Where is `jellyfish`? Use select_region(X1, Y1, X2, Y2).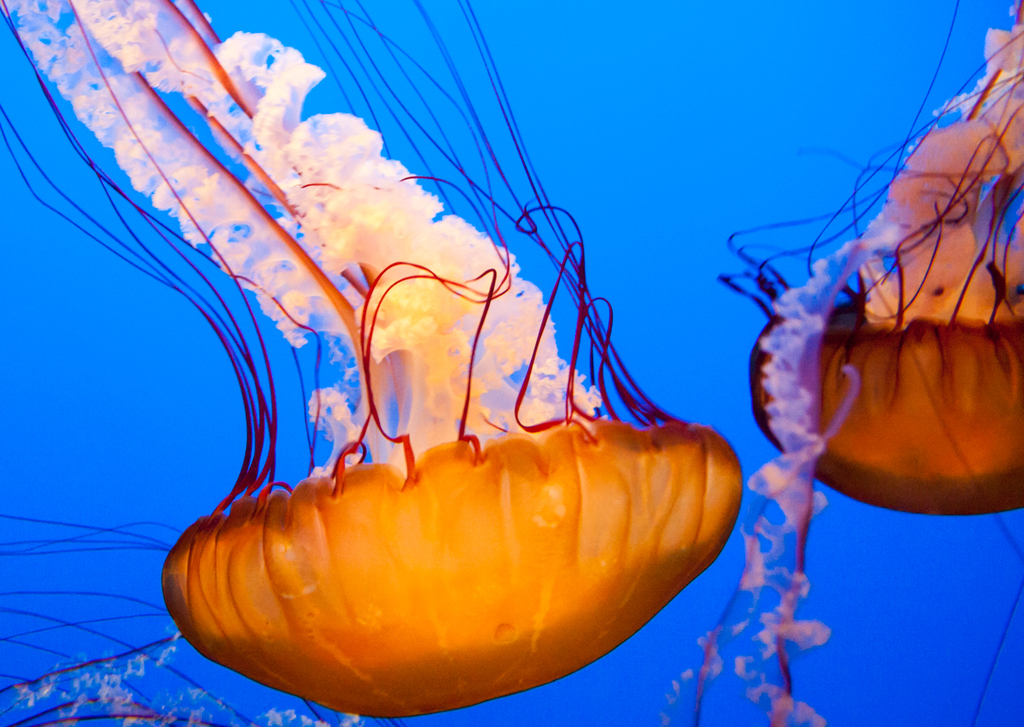
select_region(719, 0, 1023, 726).
